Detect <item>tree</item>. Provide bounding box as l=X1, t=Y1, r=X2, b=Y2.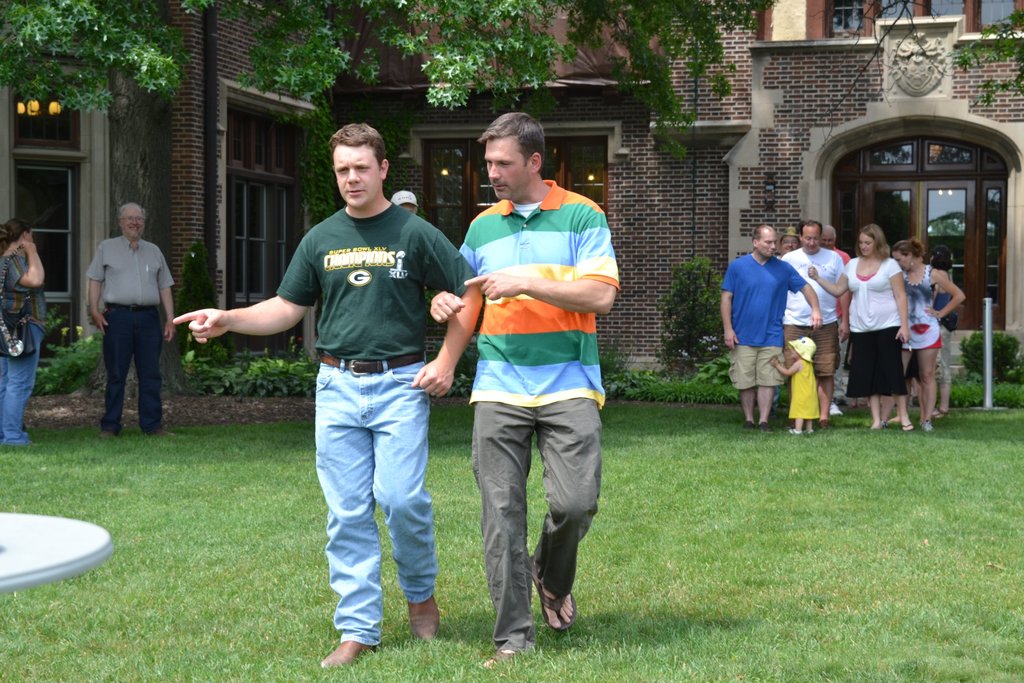
l=0, t=0, r=810, b=402.
